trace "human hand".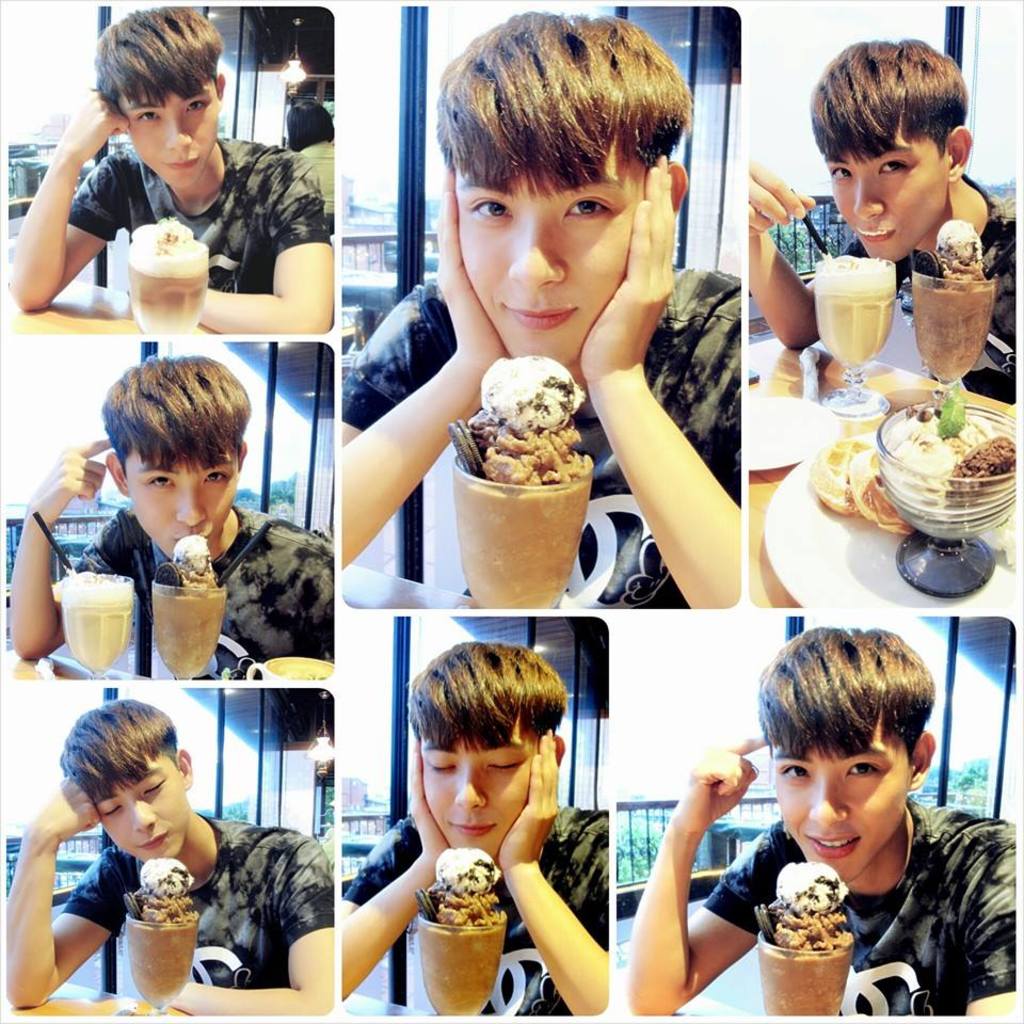
Traced to left=25, top=439, right=115, bottom=523.
